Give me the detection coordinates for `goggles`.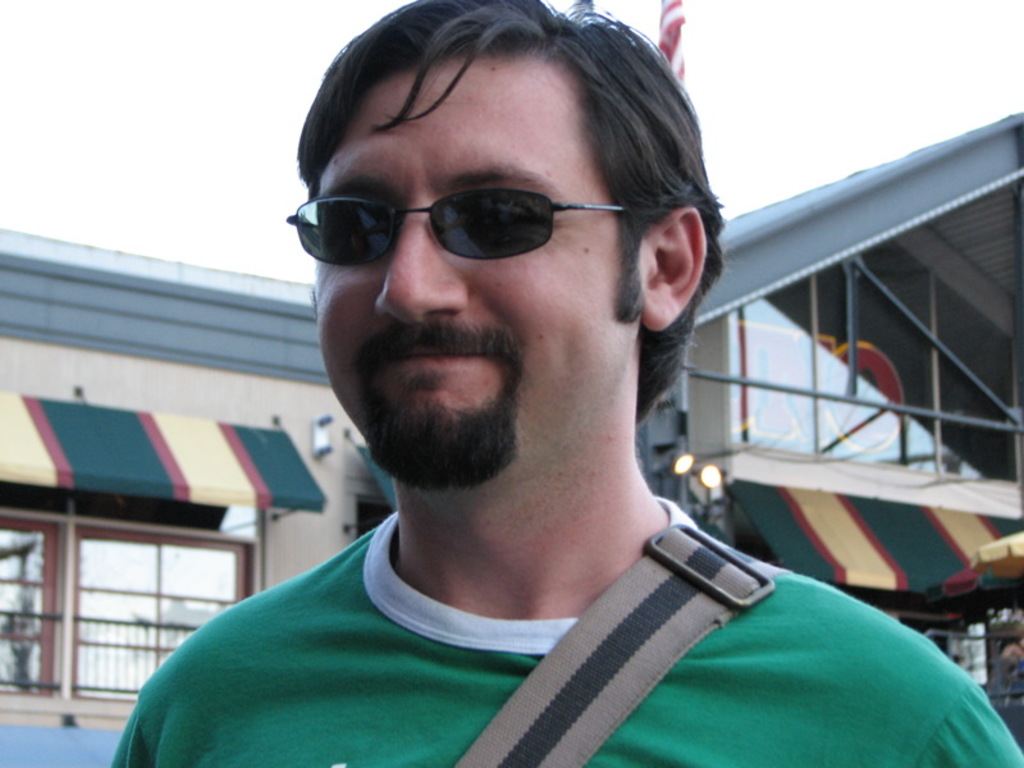
l=296, t=161, r=655, b=269.
